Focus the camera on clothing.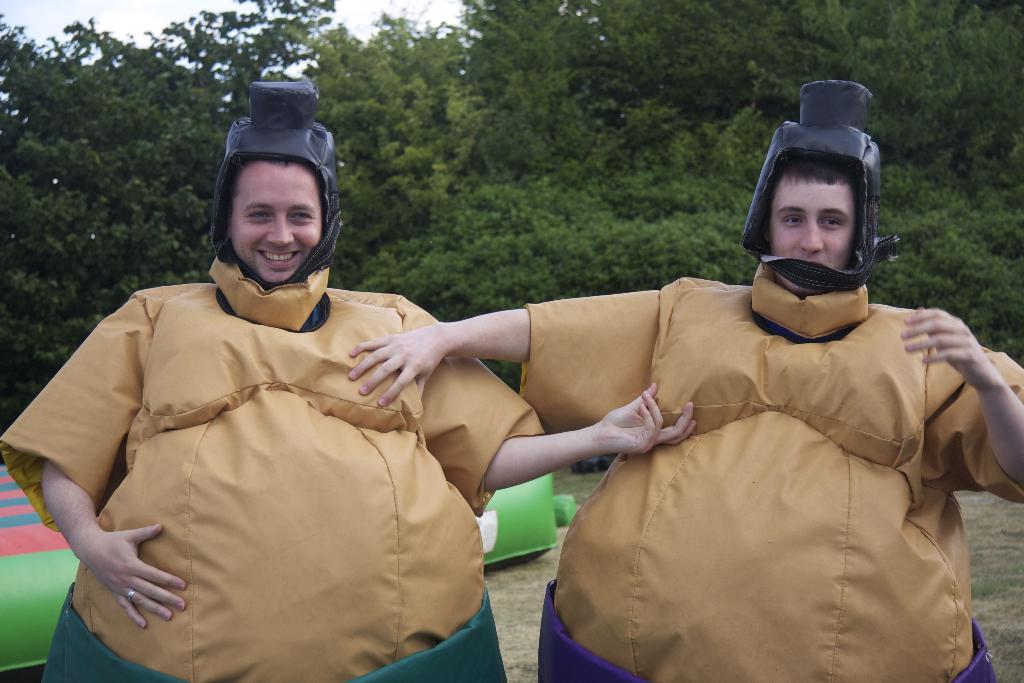
Focus region: [0, 259, 552, 682].
